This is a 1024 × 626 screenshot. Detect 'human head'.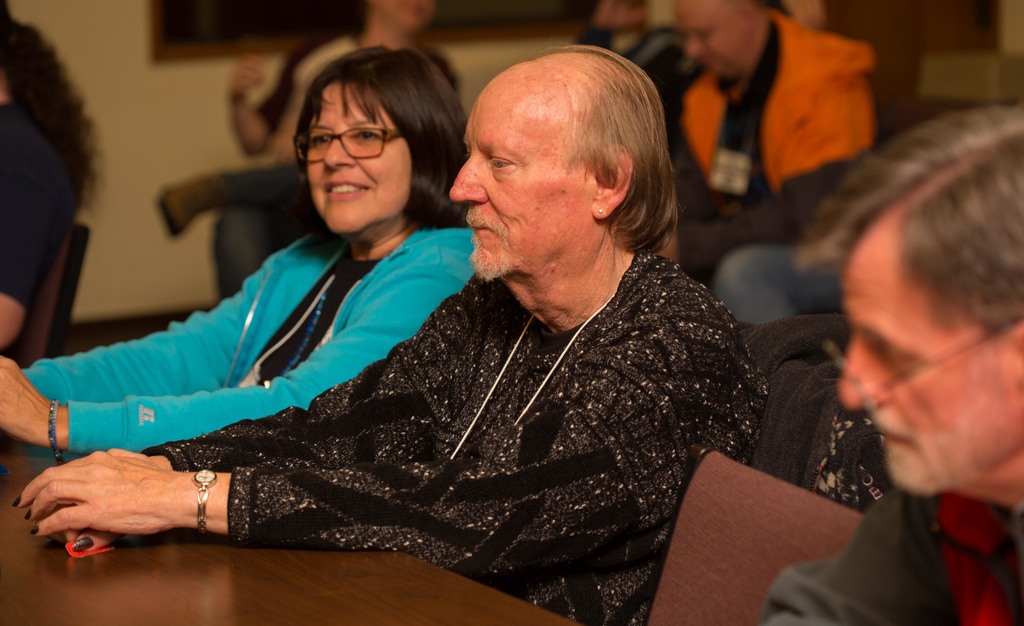
[371, 0, 447, 25].
